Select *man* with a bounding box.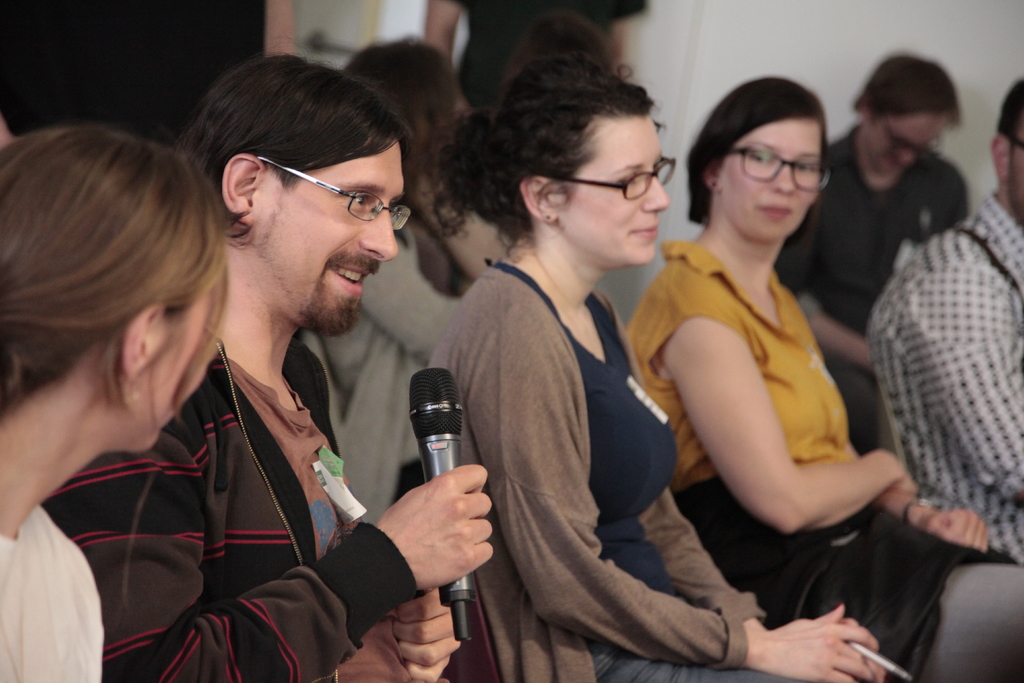
(x1=868, y1=72, x2=1023, y2=561).
